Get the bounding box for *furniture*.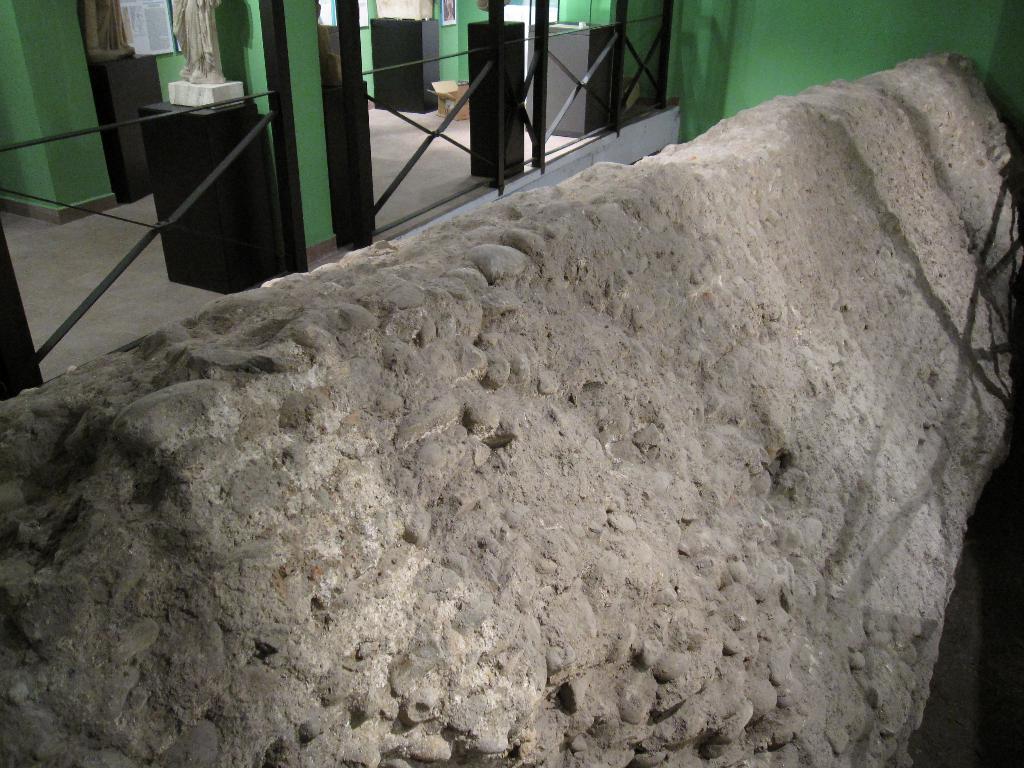
bbox=(470, 19, 525, 183).
